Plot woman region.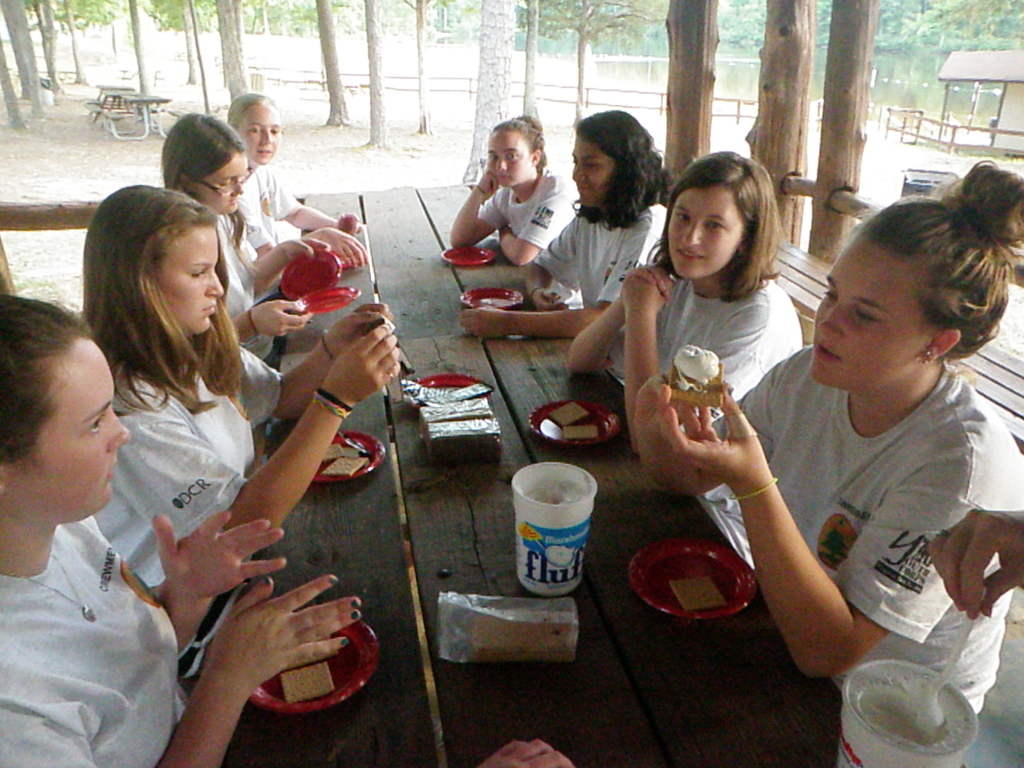
Plotted at bbox=[0, 281, 364, 767].
